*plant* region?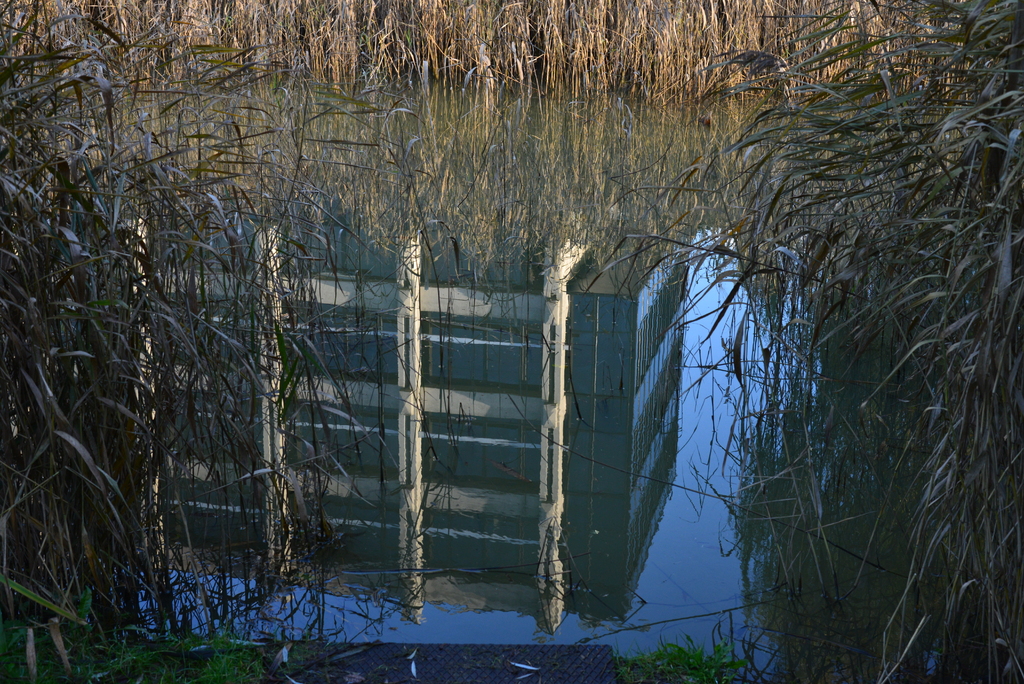
[left=183, top=631, right=268, bottom=683]
